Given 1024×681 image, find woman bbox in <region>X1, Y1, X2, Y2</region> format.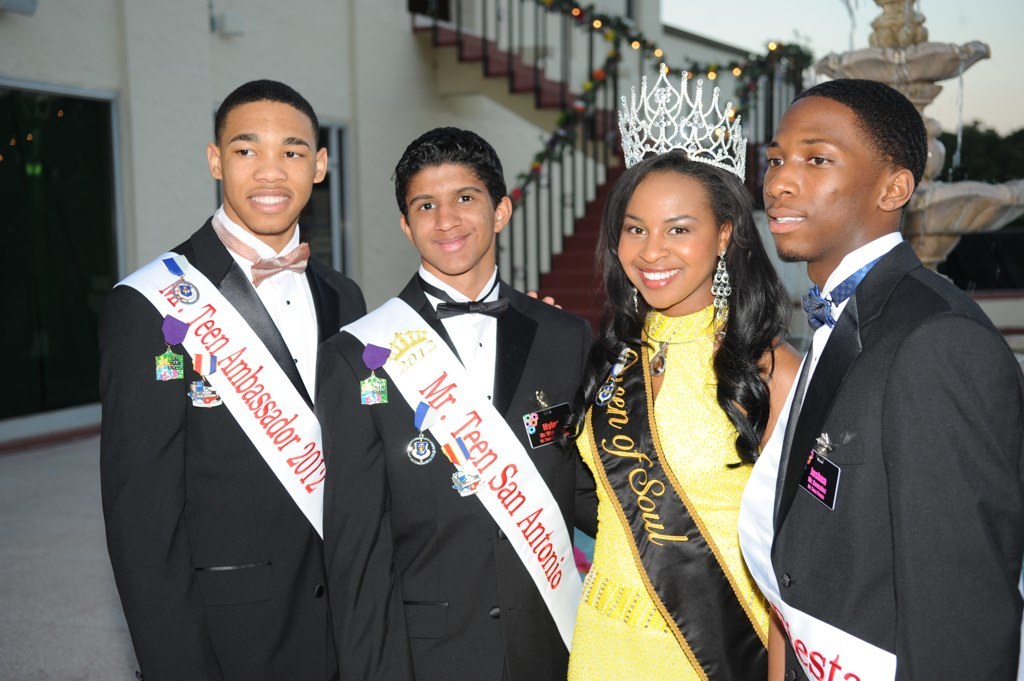
<region>558, 136, 814, 664</region>.
